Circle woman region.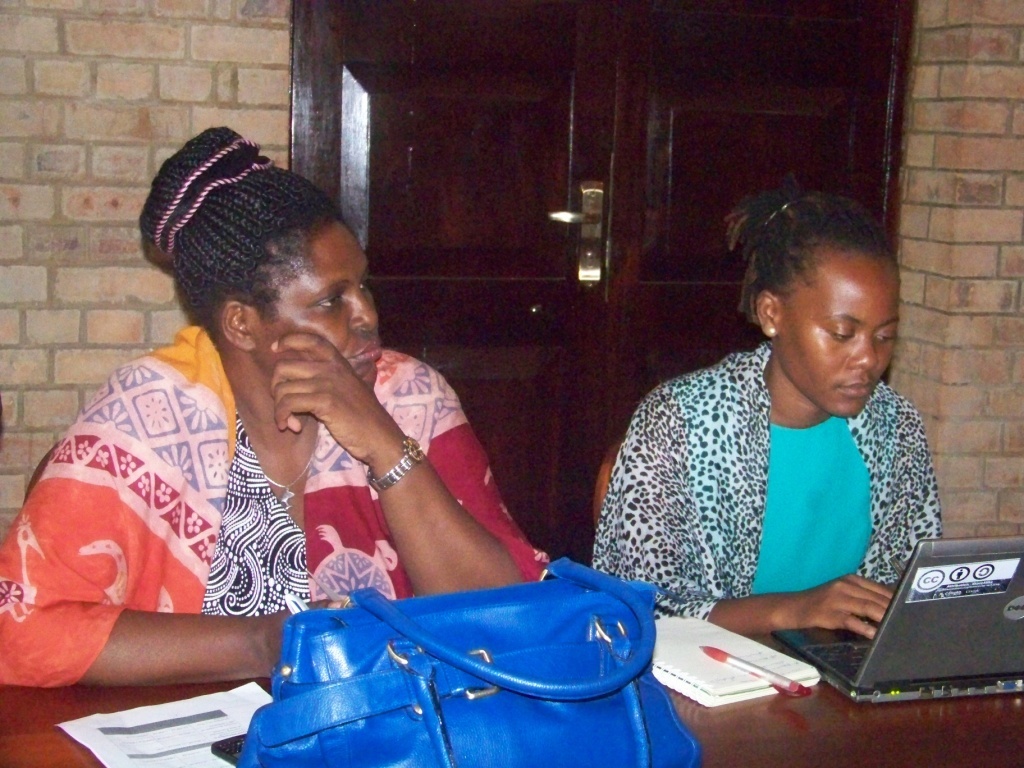
Region: 578/170/978/673.
